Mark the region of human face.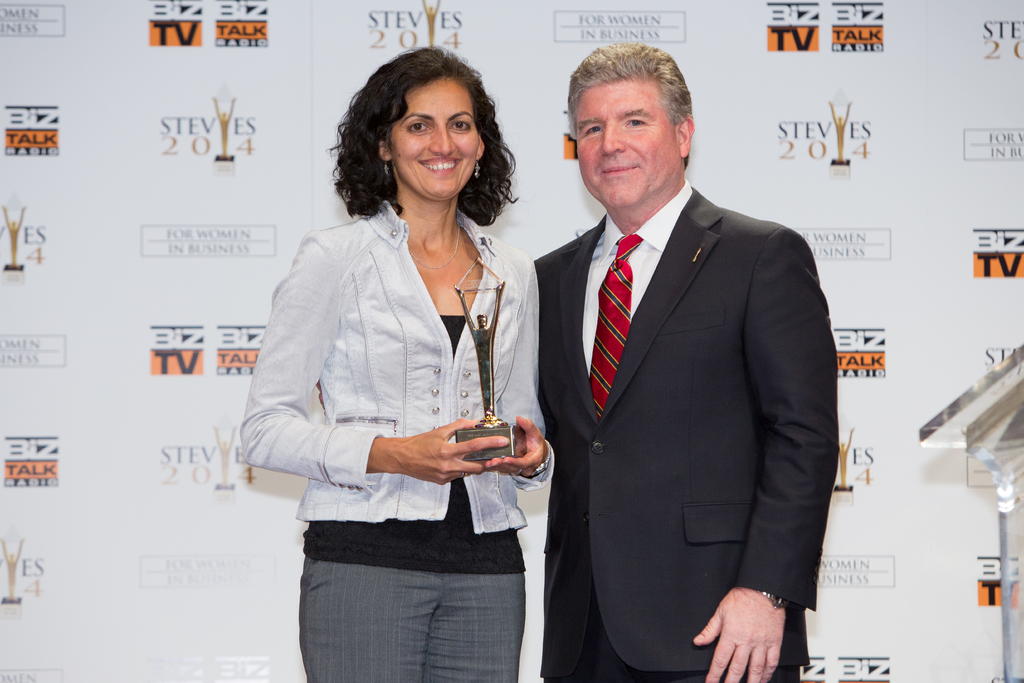
Region: pyautogui.locateOnScreen(576, 74, 680, 204).
